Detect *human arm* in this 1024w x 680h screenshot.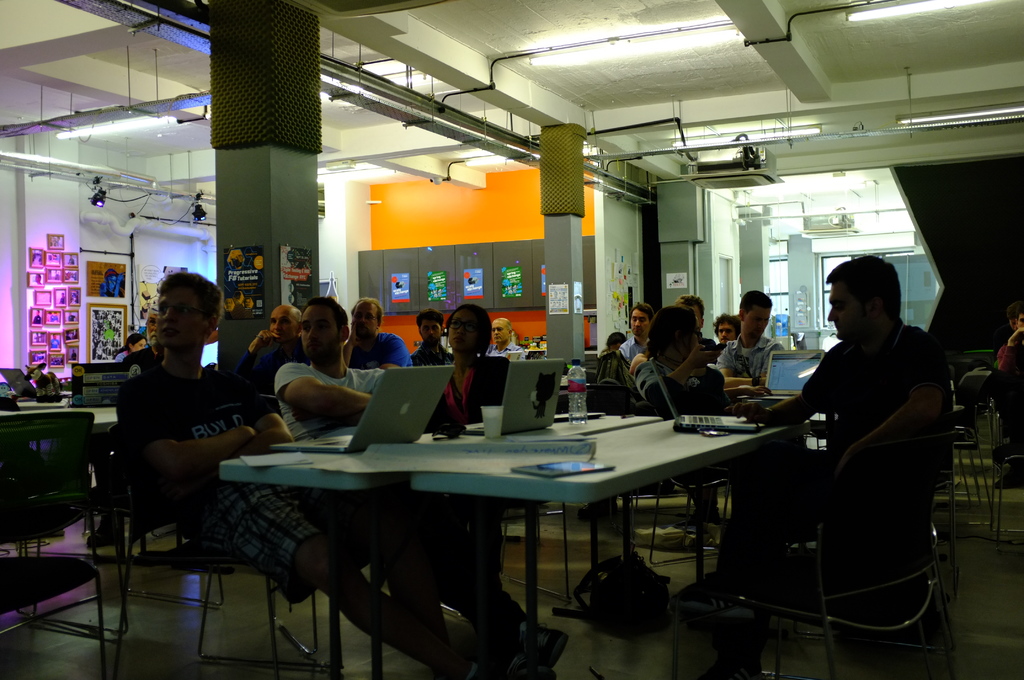
Detection: x1=732 y1=348 x2=836 y2=425.
